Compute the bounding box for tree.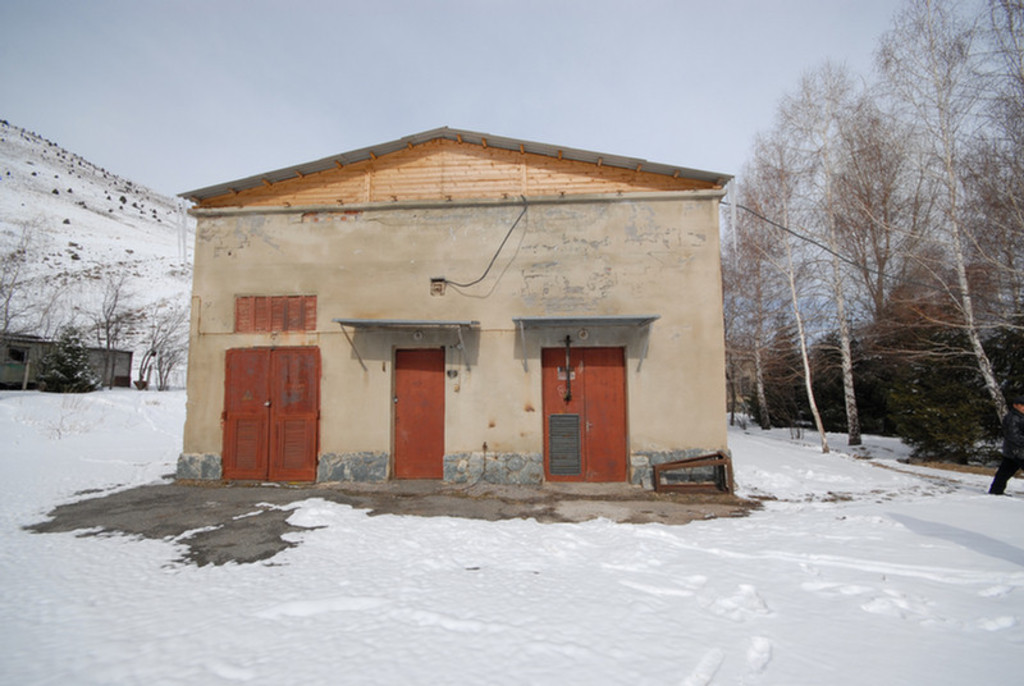
Rect(0, 218, 100, 402).
